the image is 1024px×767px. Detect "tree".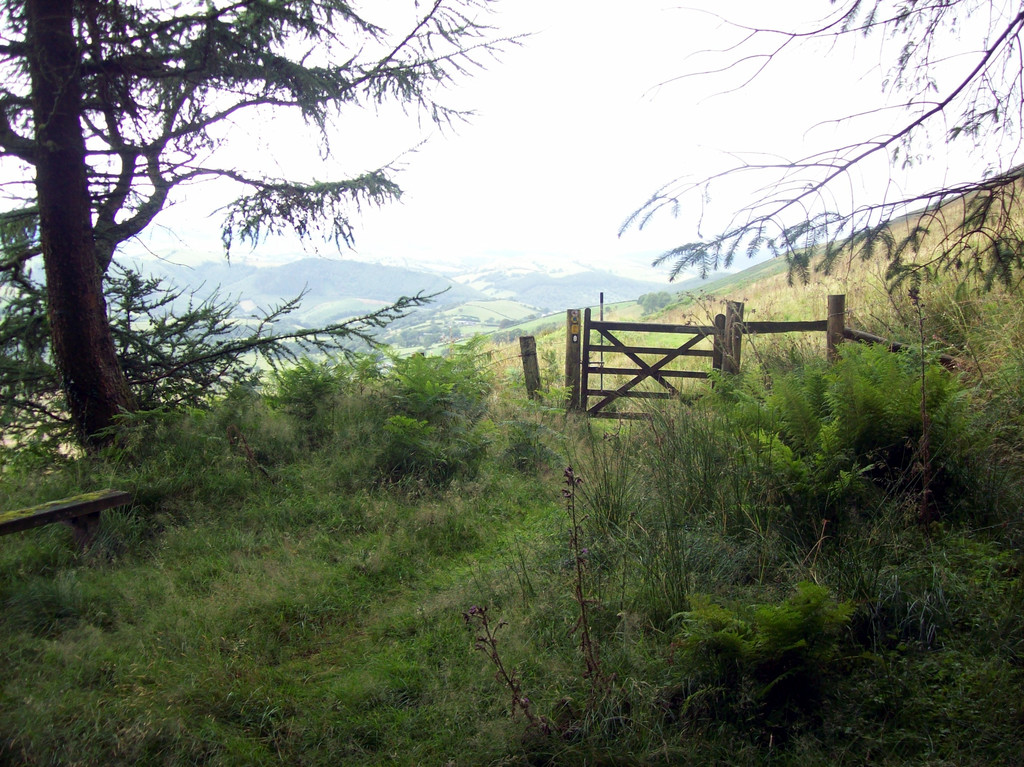
Detection: (0,0,535,464).
